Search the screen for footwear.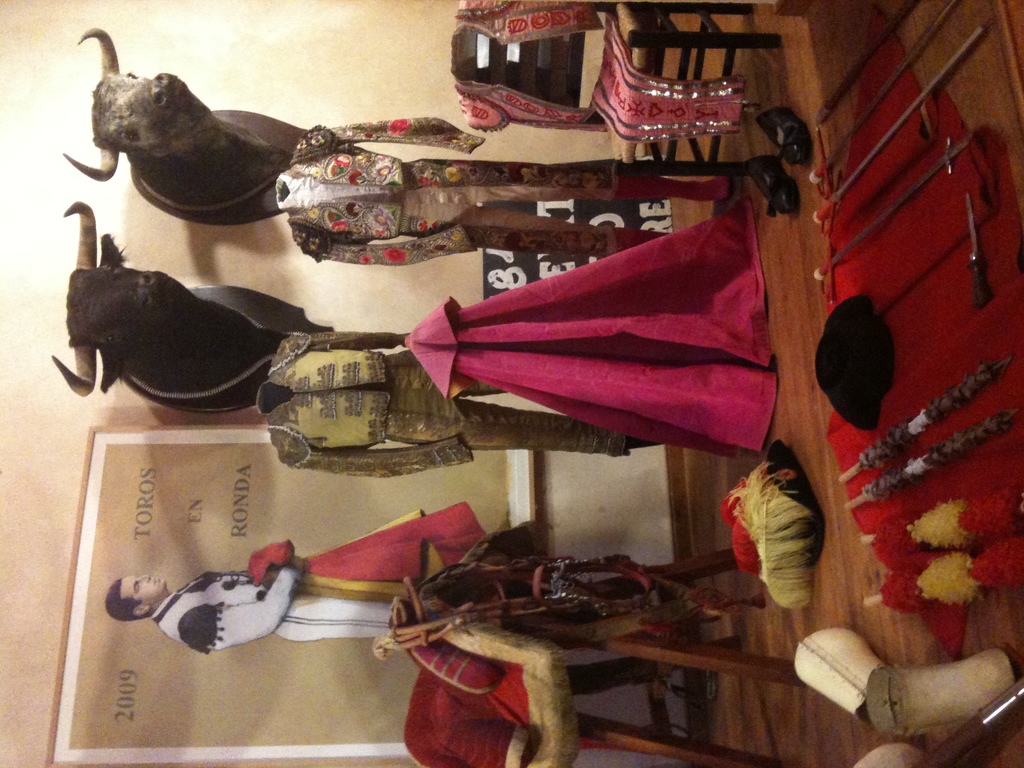
Found at [867, 657, 1009, 748].
